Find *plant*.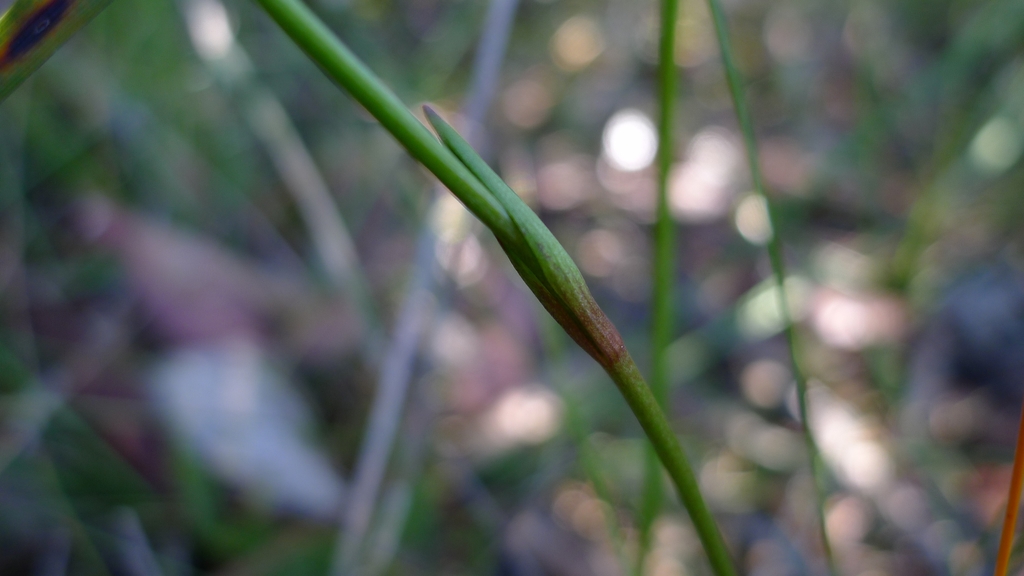
0/0/1023/575.
